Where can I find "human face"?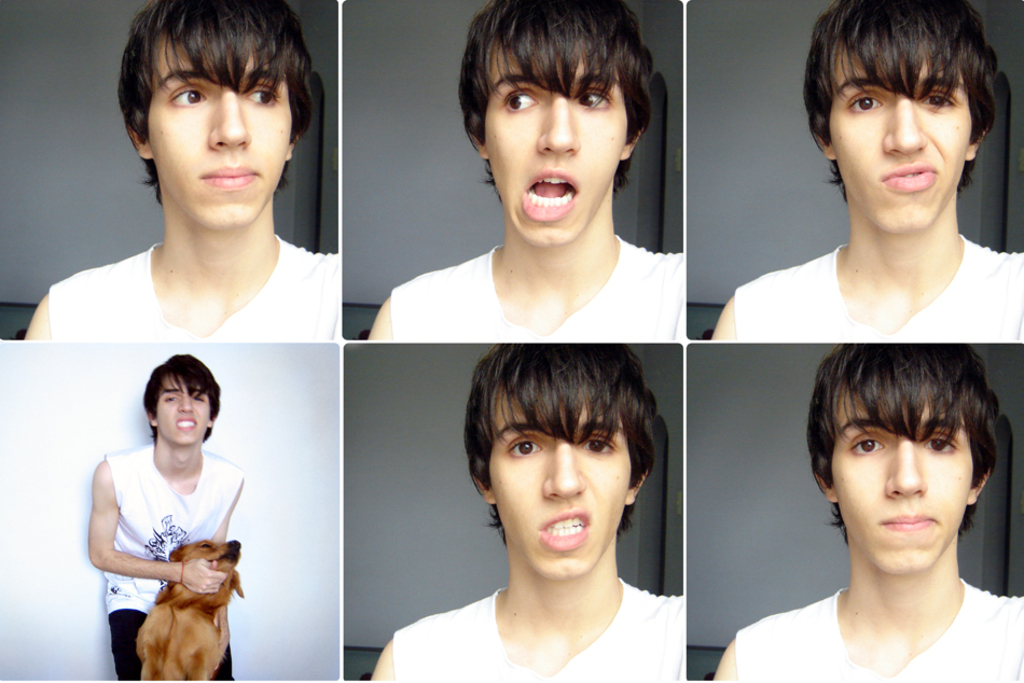
You can find it at bbox=[485, 388, 639, 585].
